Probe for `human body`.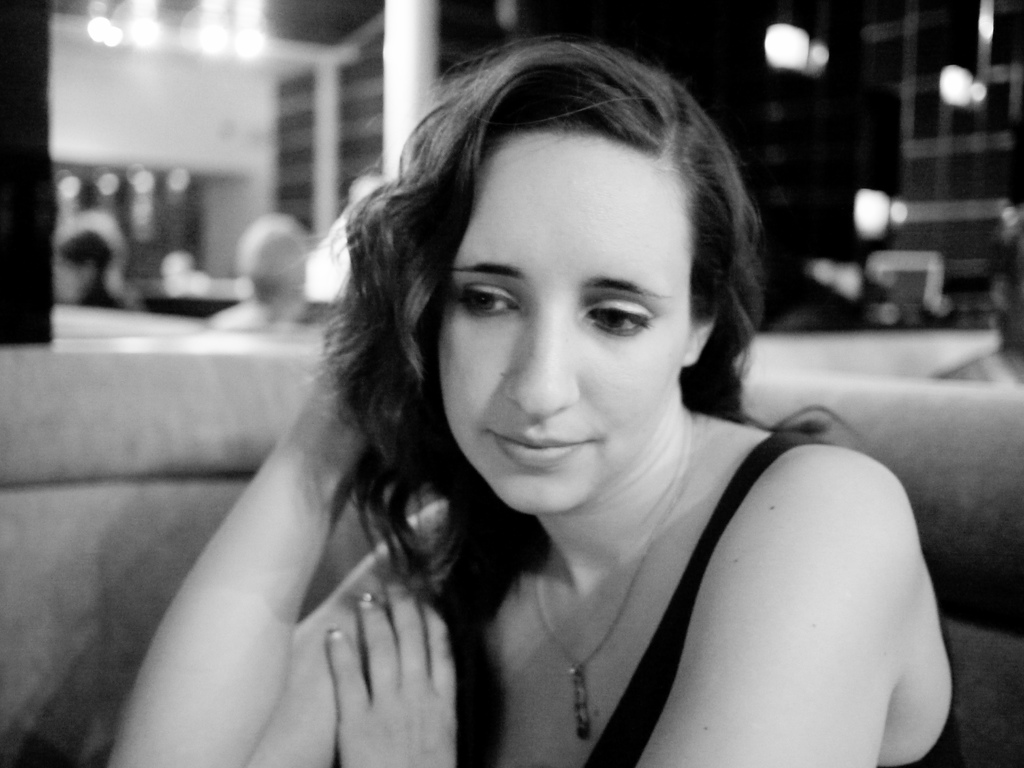
Probe result: (left=120, top=77, right=950, bottom=756).
